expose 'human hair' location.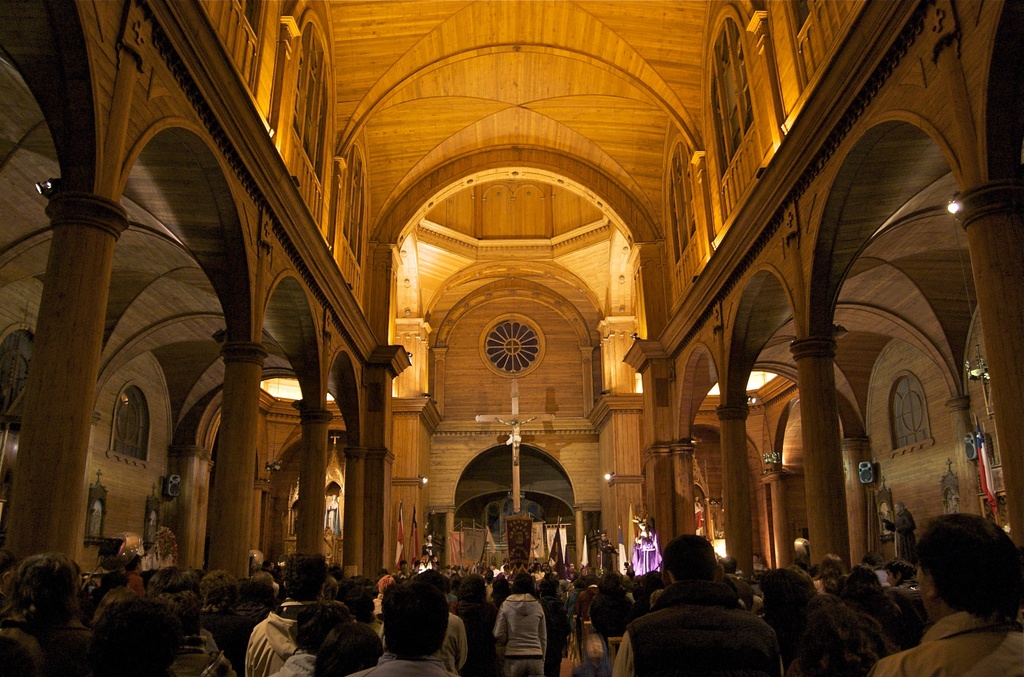
Exposed at 531, 563, 539, 571.
